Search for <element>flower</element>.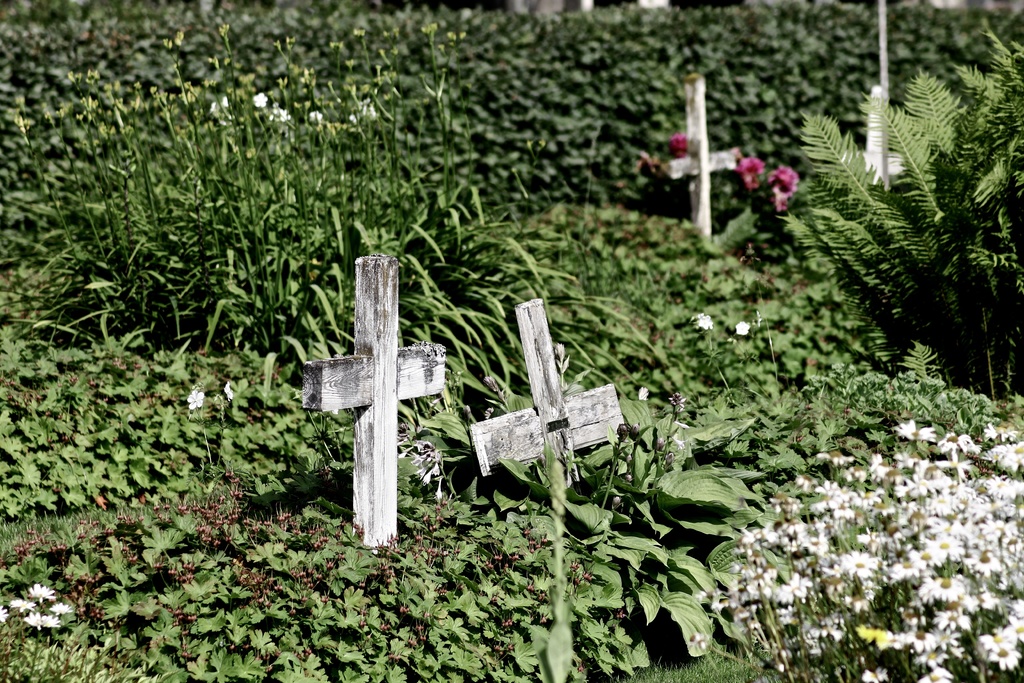
Found at Rect(692, 313, 712, 334).
